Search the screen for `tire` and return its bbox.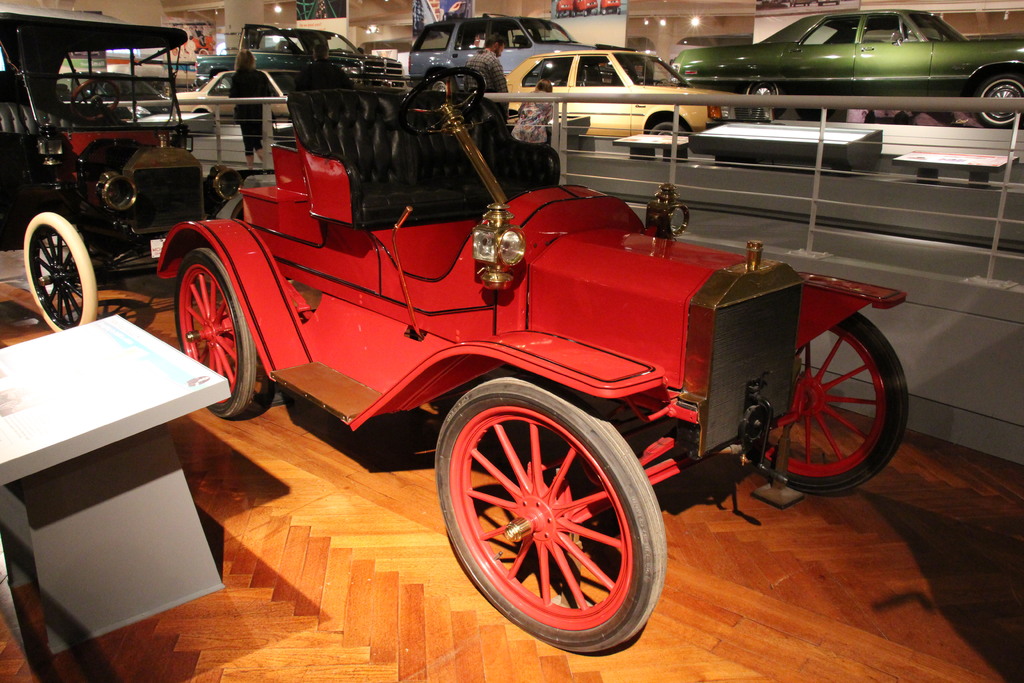
Found: detection(650, 122, 687, 139).
